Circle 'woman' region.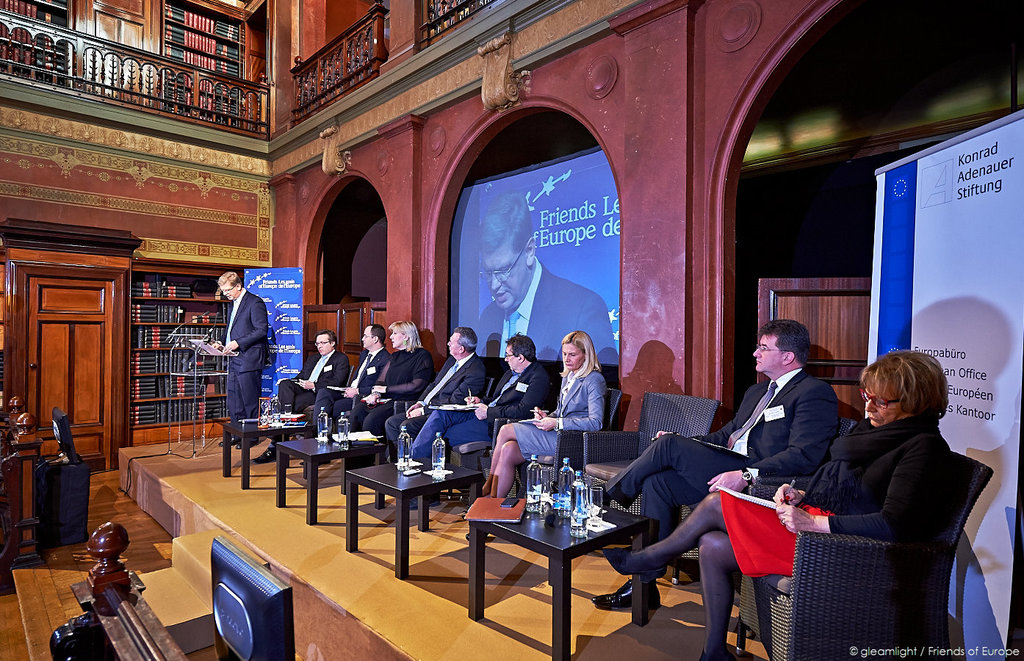
Region: crop(348, 322, 432, 437).
